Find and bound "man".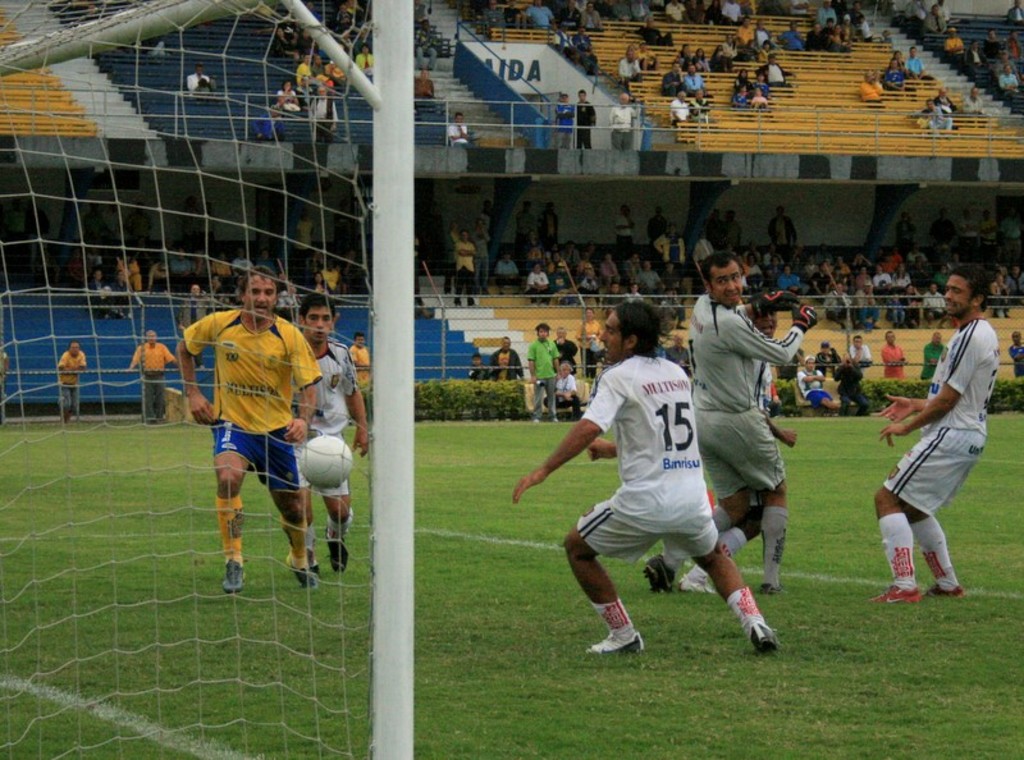
Bound: region(883, 60, 911, 92).
